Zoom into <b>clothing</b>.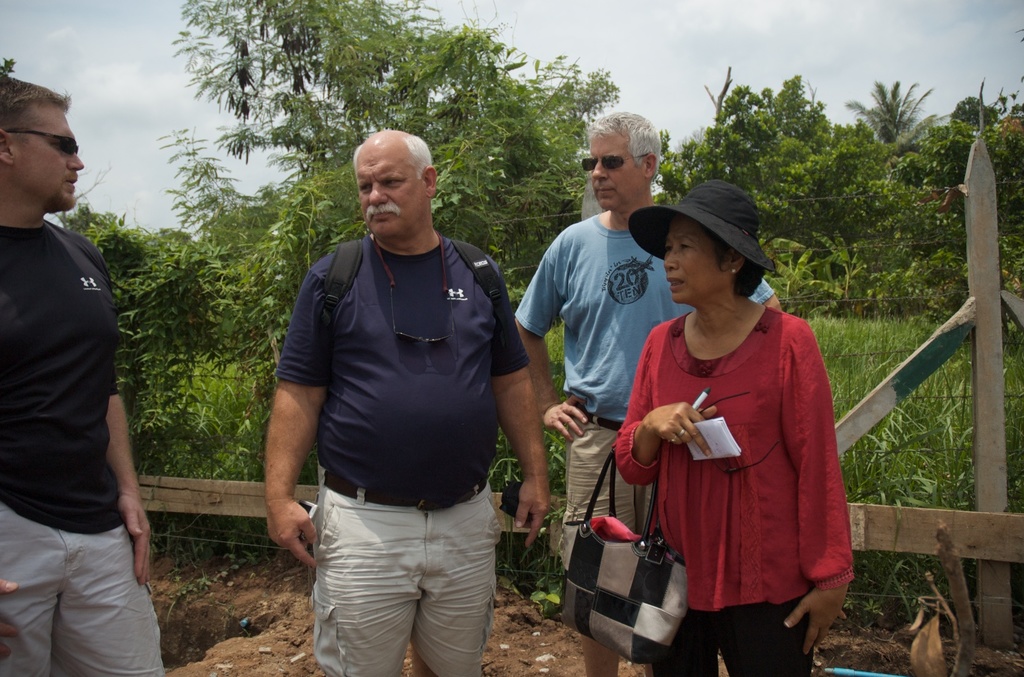
Zoom target: 274/226/533/676.
